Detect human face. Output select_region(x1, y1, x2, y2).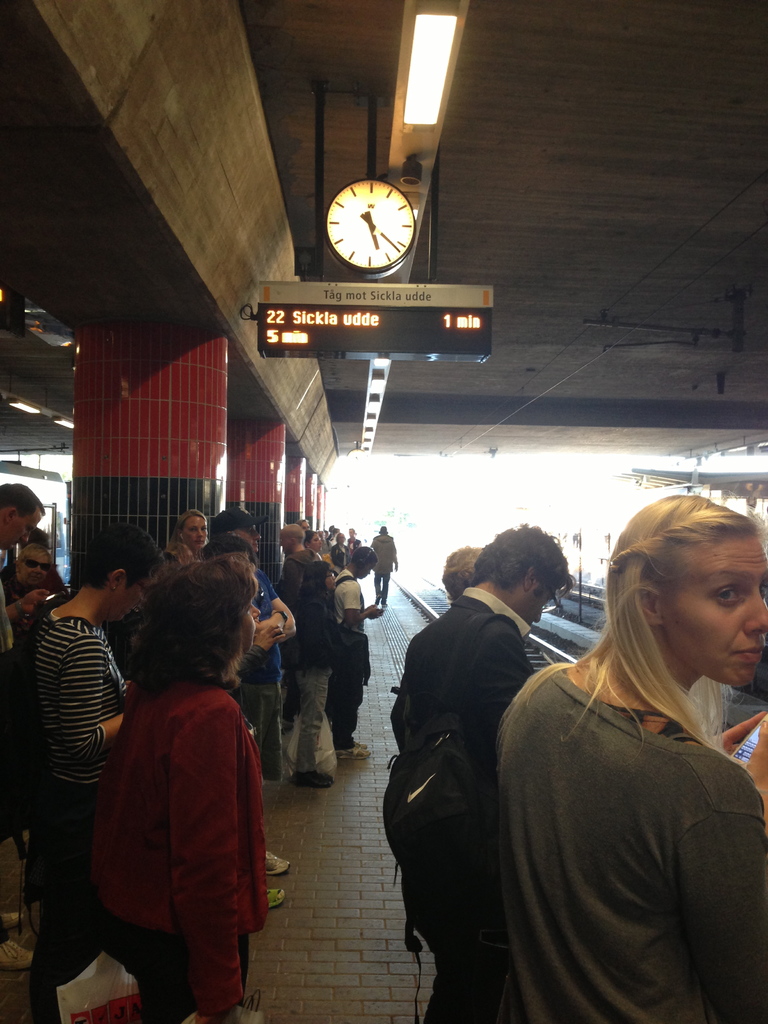
select_region(0, 507, 38, 550).
